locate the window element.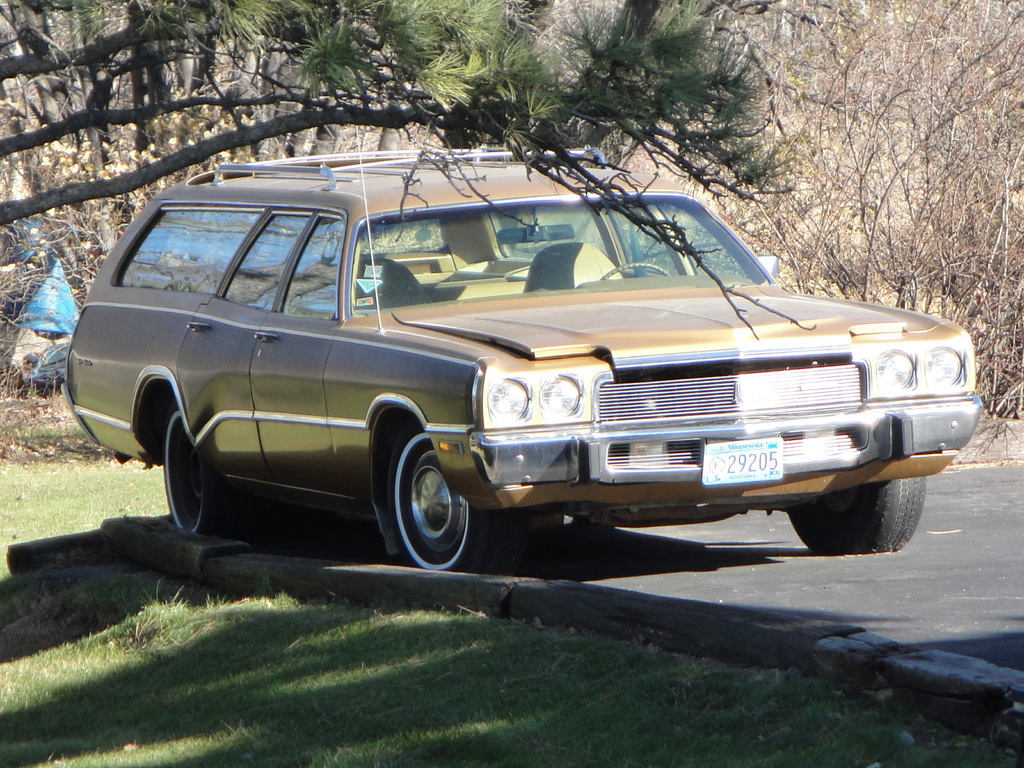
Element bbox: box(222, 209, 313, 309).
